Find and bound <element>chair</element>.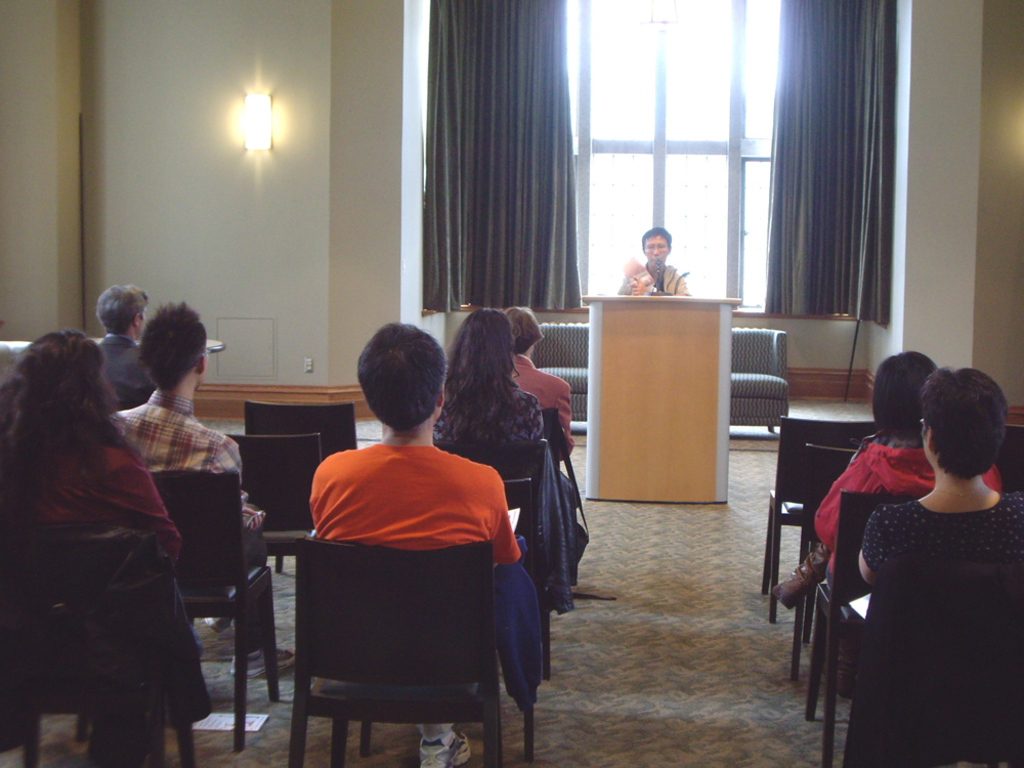
Bound: left=532, top=404, right=580, bottom=580.
